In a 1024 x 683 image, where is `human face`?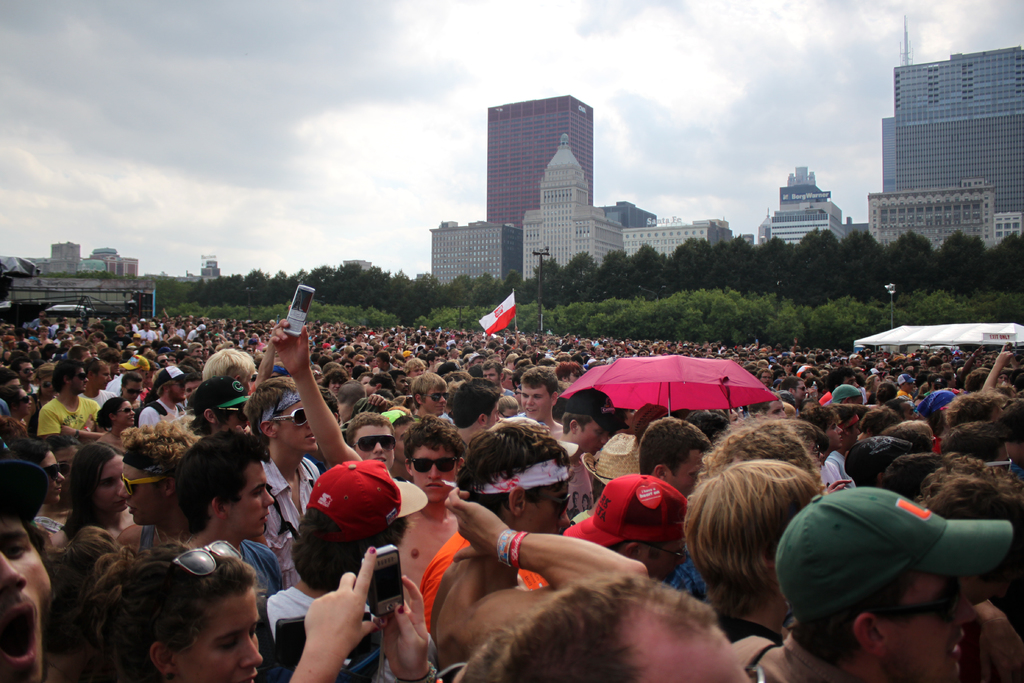
Rect(425, 386, 446, 415).
